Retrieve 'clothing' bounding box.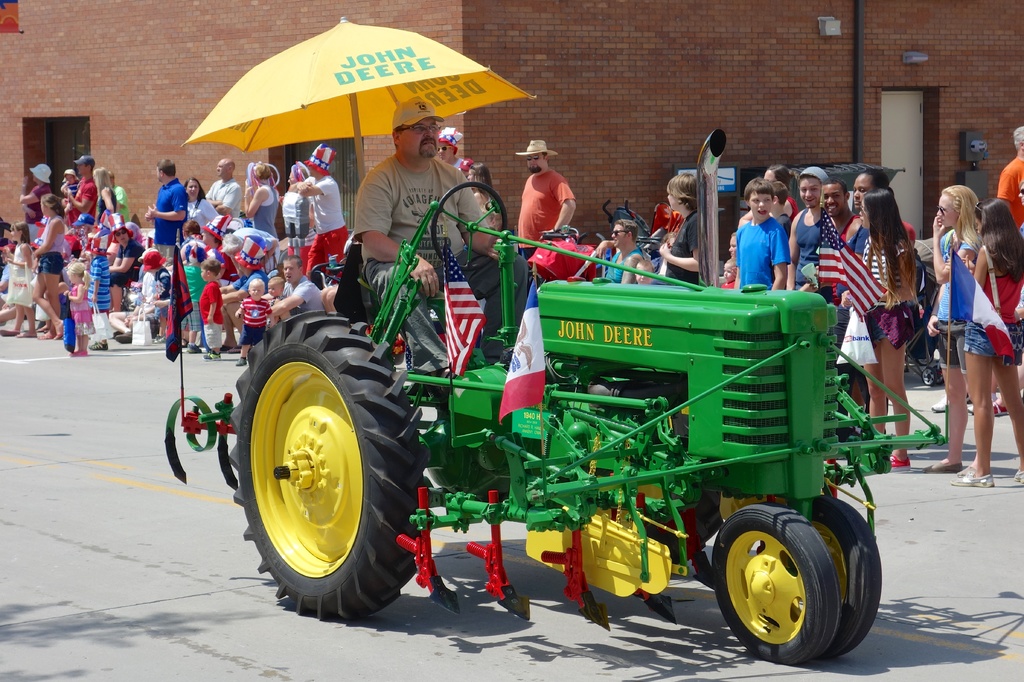
Bounding box: 205:171:238:219.
